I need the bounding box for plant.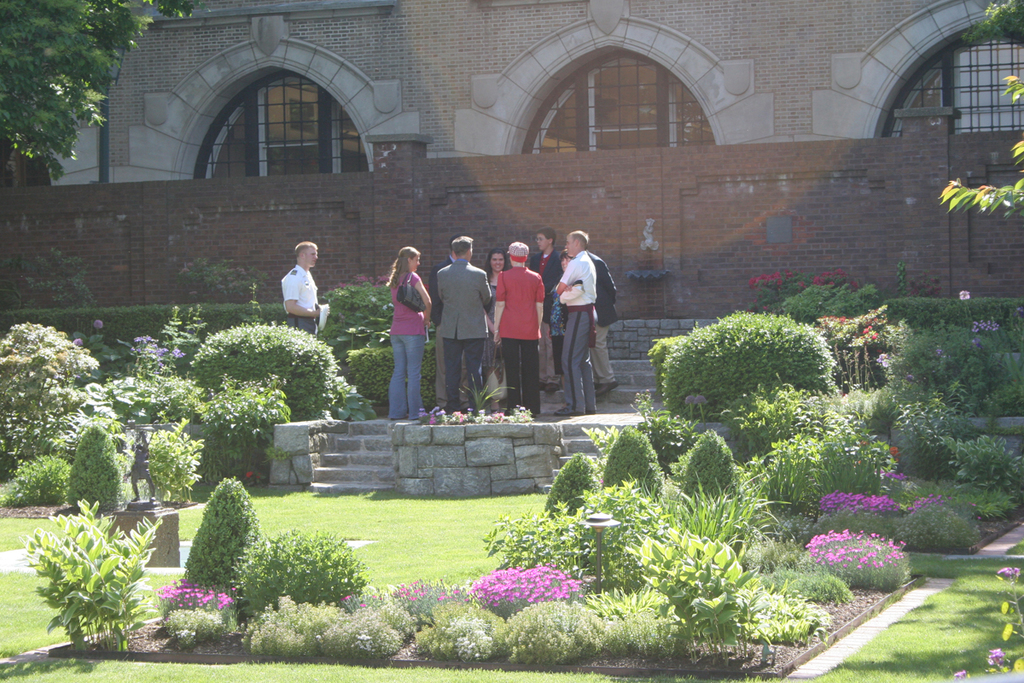
Here it is: 170:485:276:639.
